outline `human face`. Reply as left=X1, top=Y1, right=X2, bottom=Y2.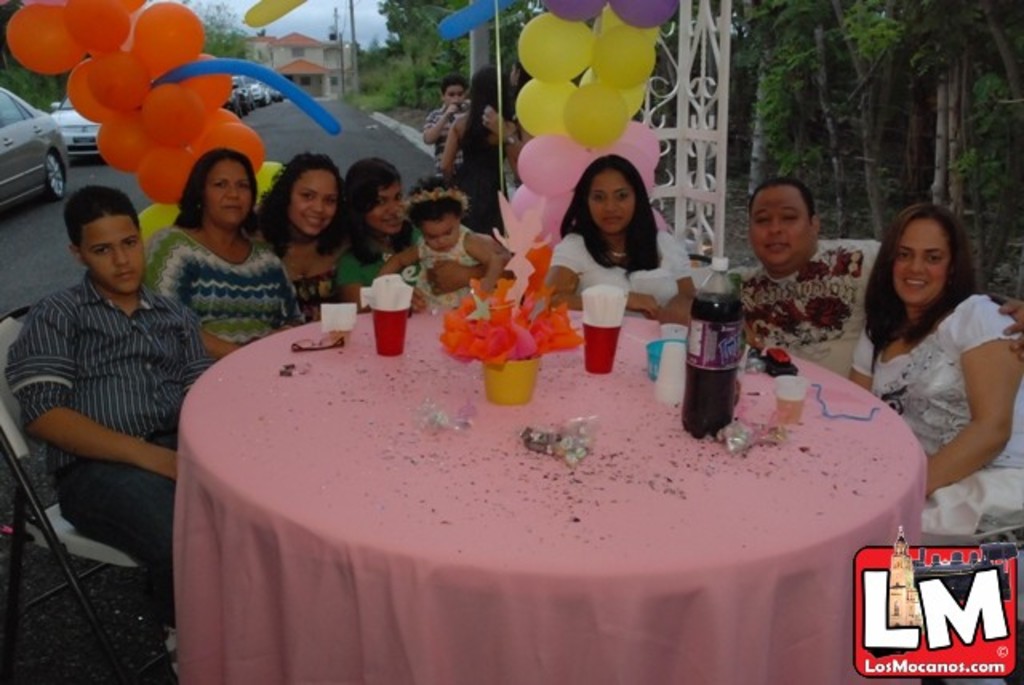
left=290, top=171, right=342, bottom=234.
